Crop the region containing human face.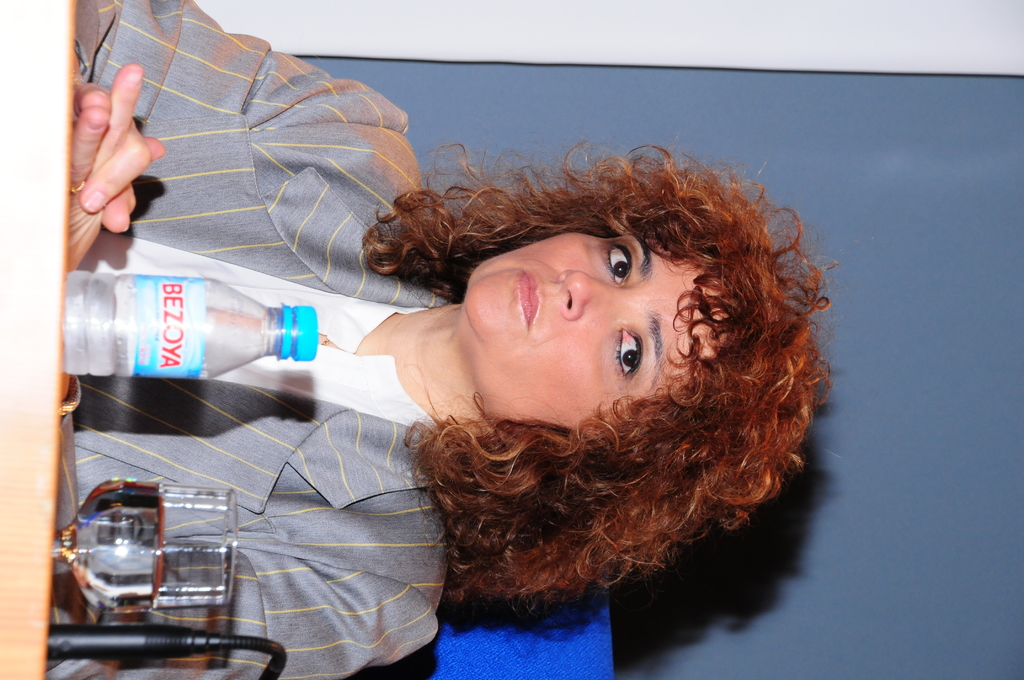
Crop region: {"x1": 464, "y1": 227, "x2": 723, "y2": 424}.
